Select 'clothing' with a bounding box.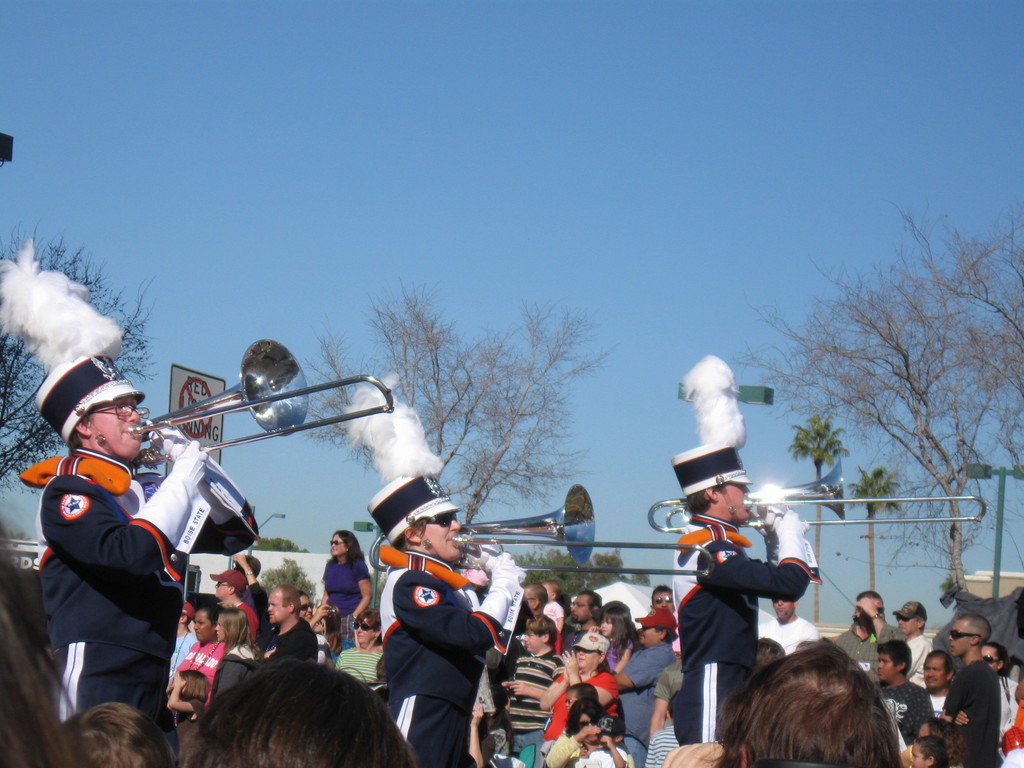
BBox(333, 645, 394, 698).
